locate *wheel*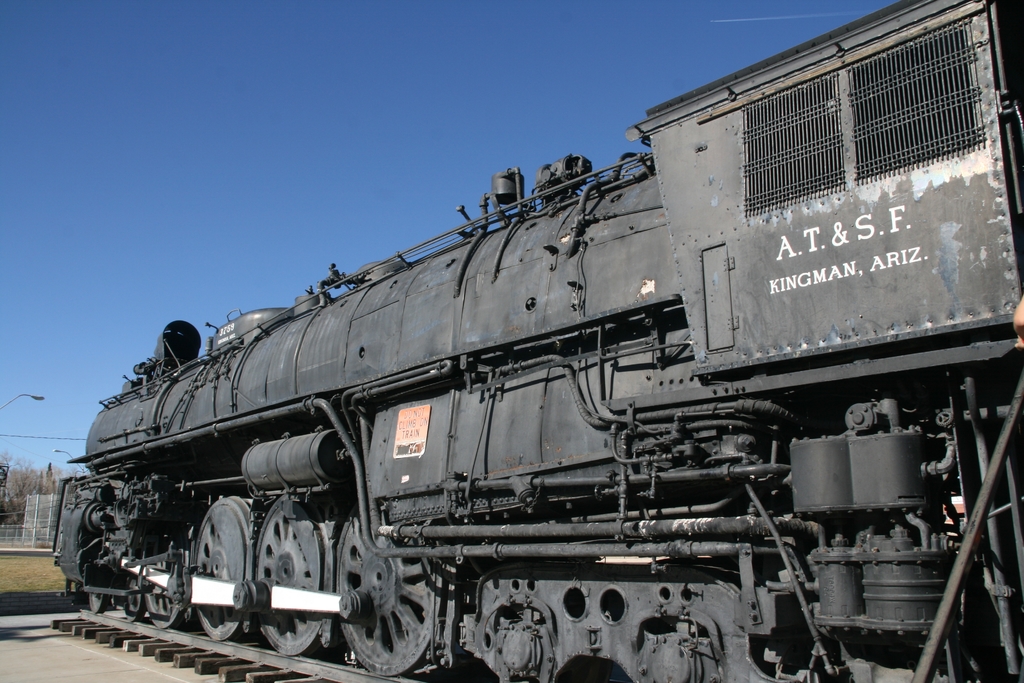
<box>142,533,175,624</box>
